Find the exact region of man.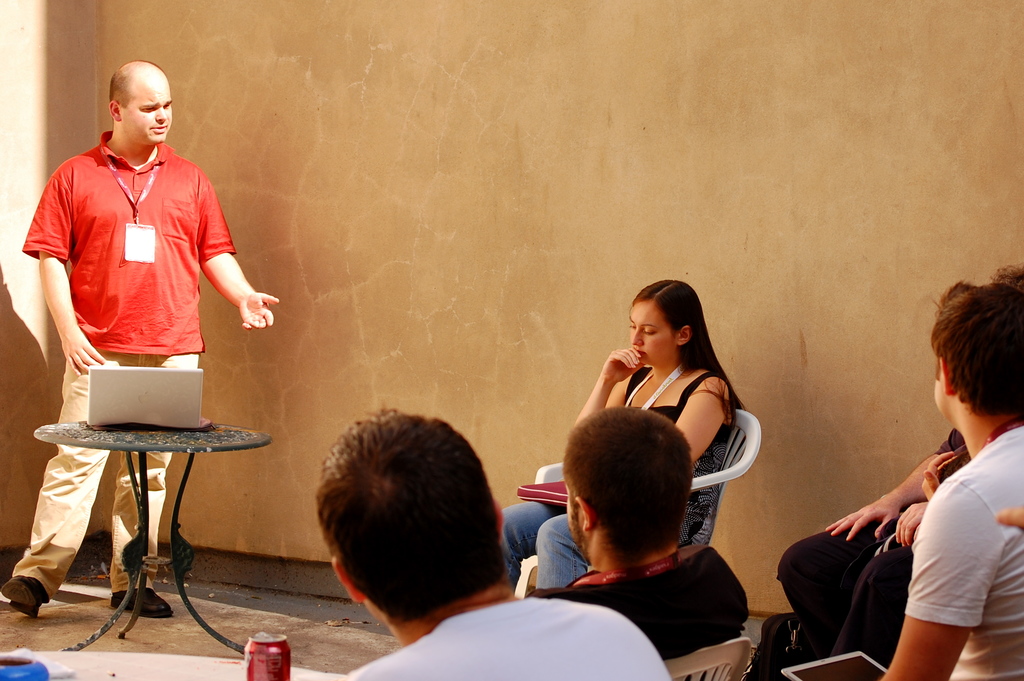
Exact region: <box>833,286,1023,675</box>.
